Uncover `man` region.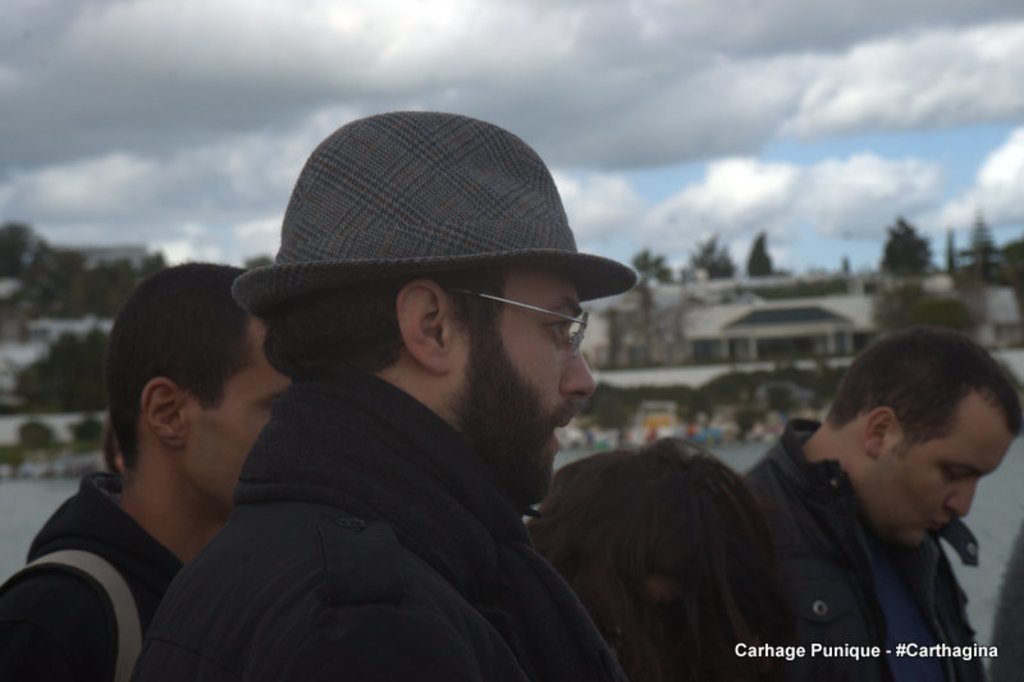
Uncovered: crop(128, 106, 640, 681).
